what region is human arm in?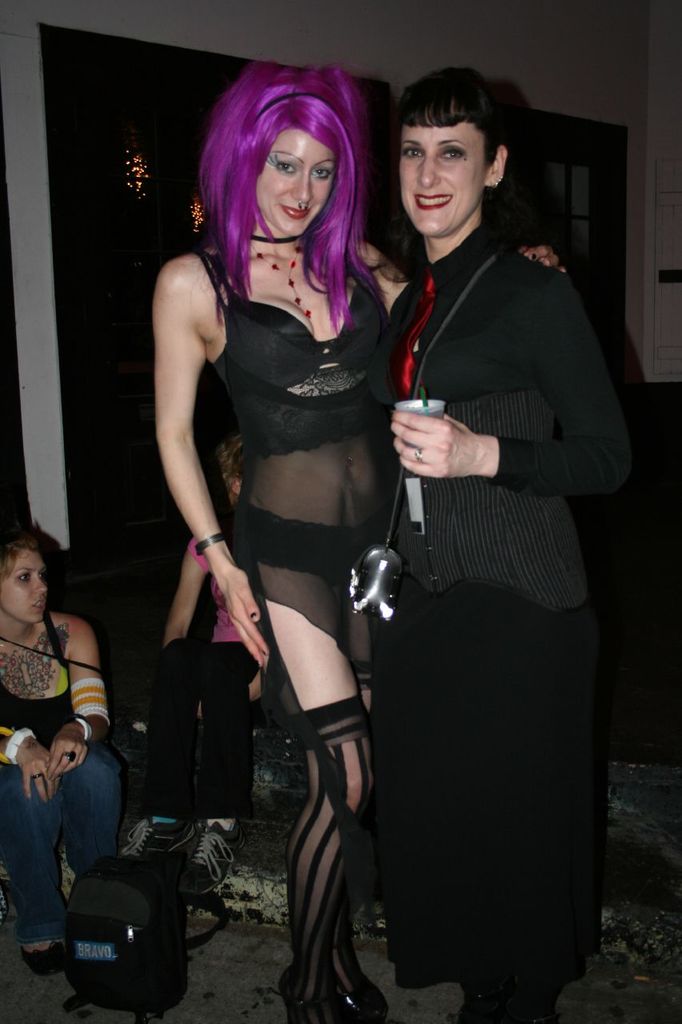
384:274:635:480.
